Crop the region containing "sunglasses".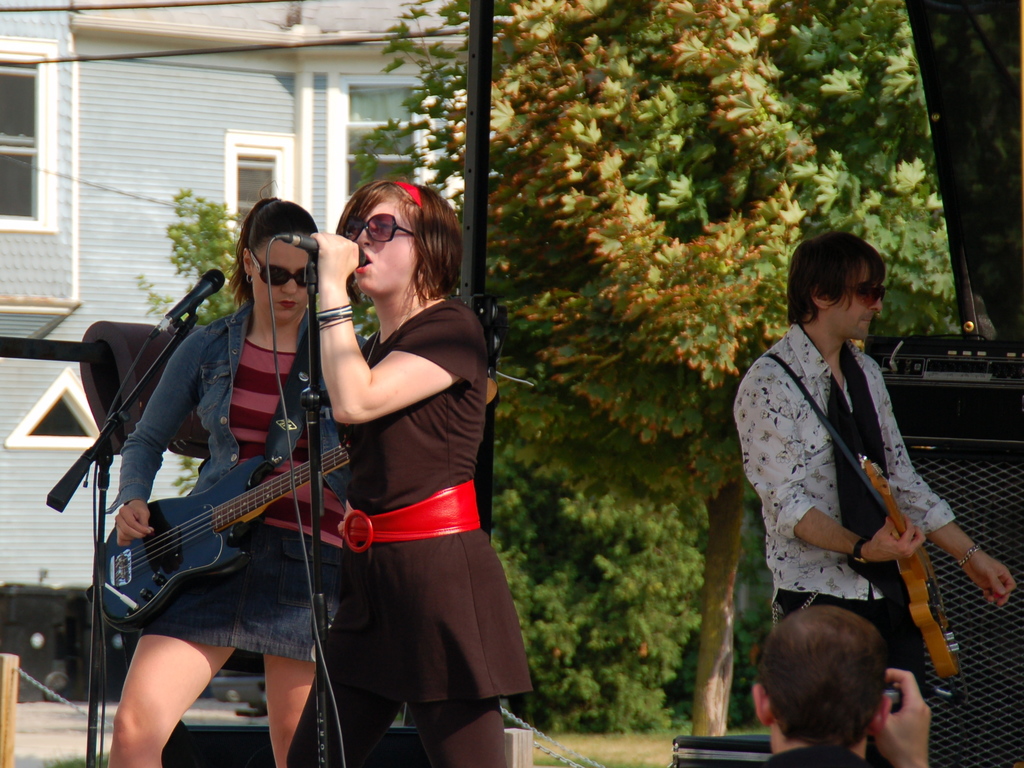
Crop region: rect(250, 252, 310, 287).
